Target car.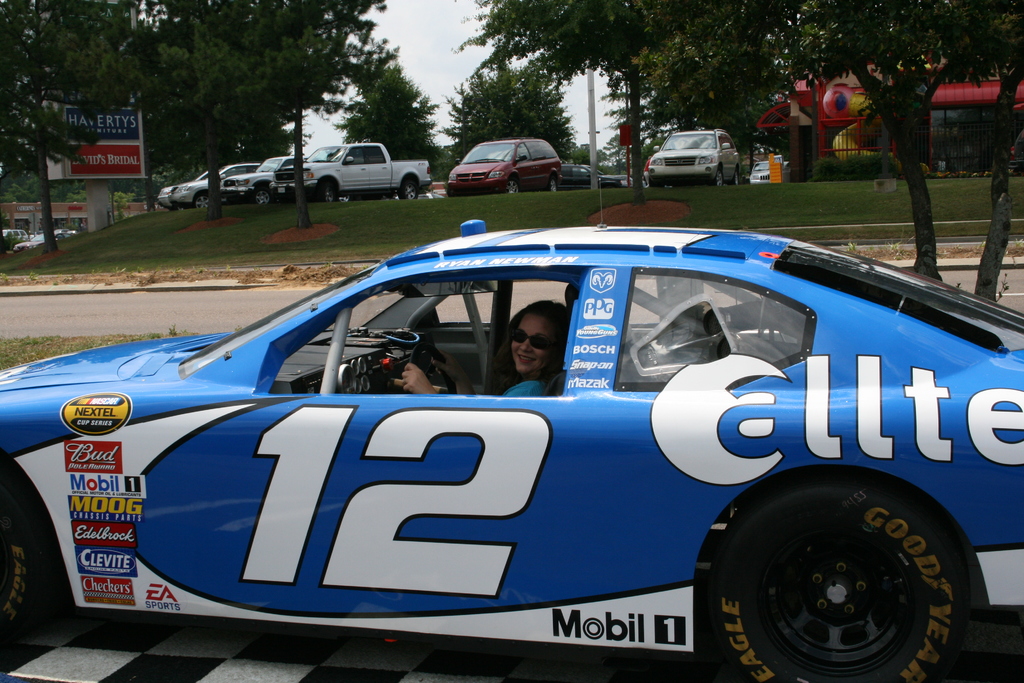
Target region: region(447, 136, 563, 198).
